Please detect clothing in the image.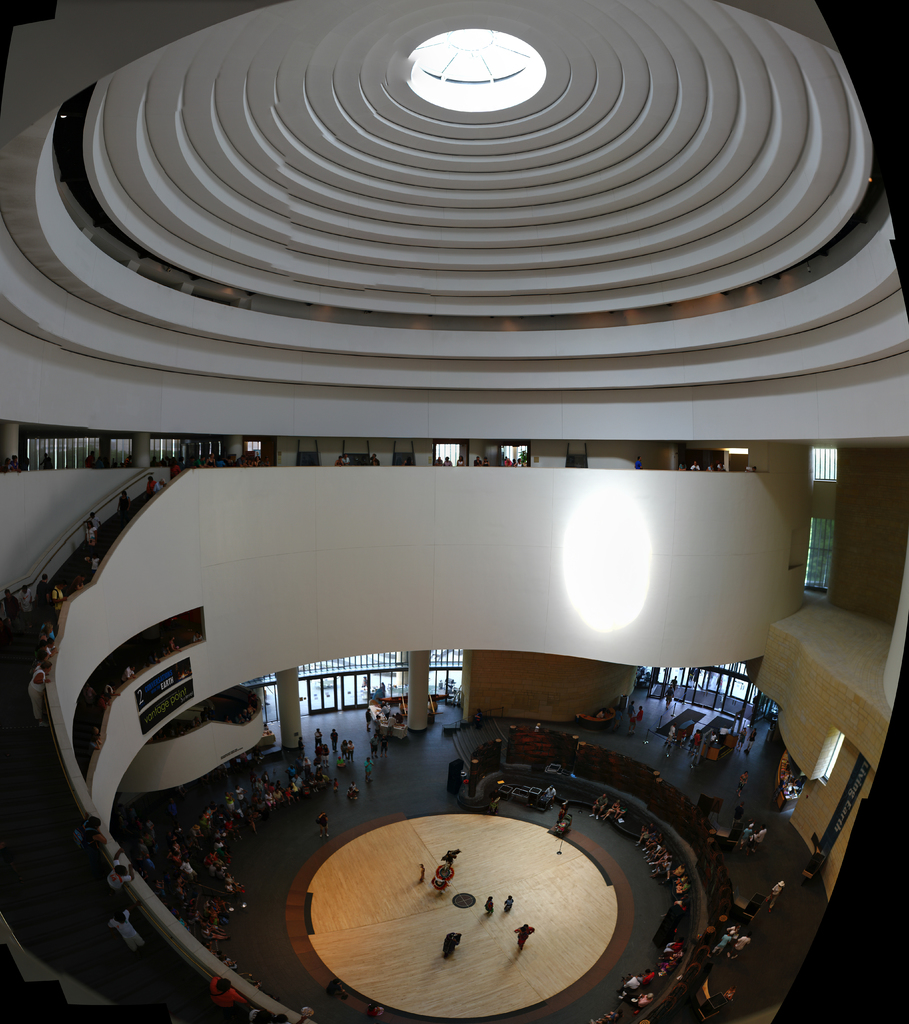
crop(145, 640, 176, 668).
